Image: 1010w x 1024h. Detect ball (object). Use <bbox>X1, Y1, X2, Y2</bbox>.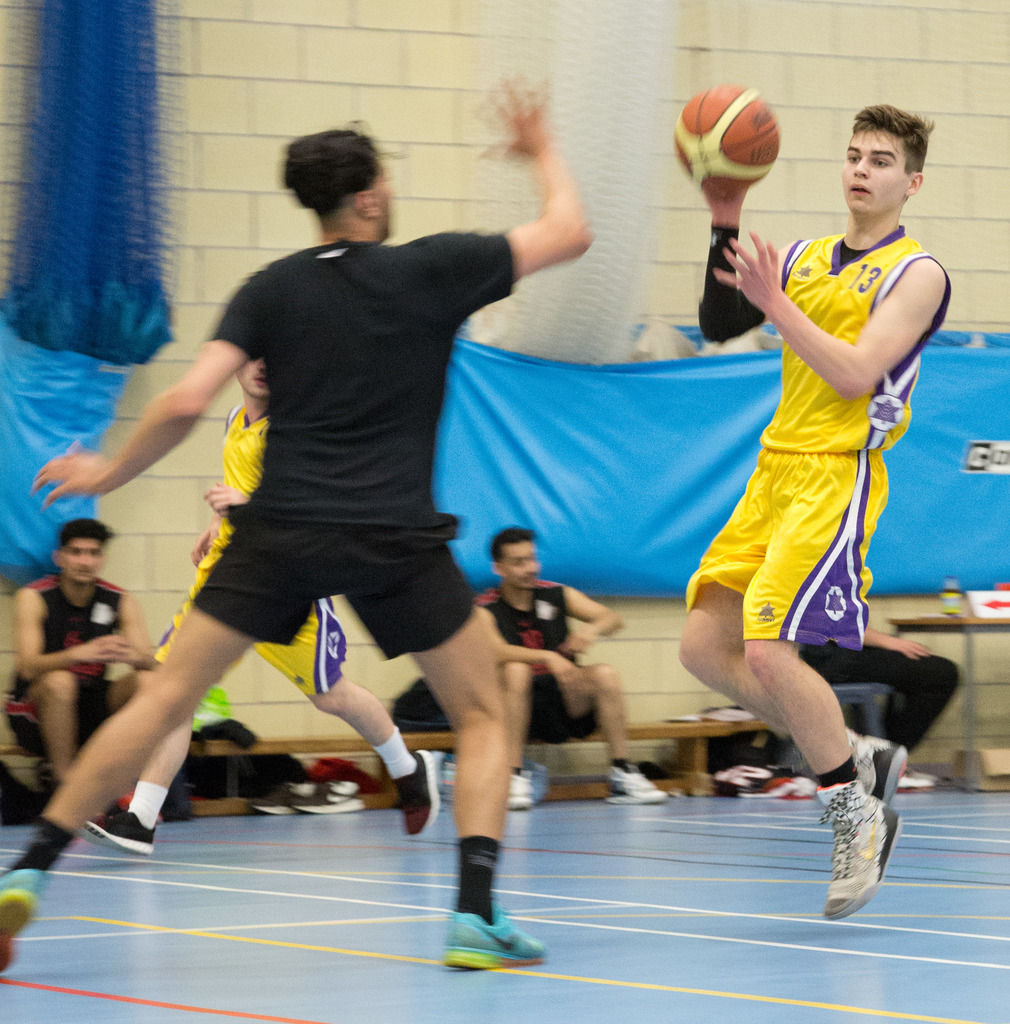
<bbox>676, 81, 786, 204</bbox>.
